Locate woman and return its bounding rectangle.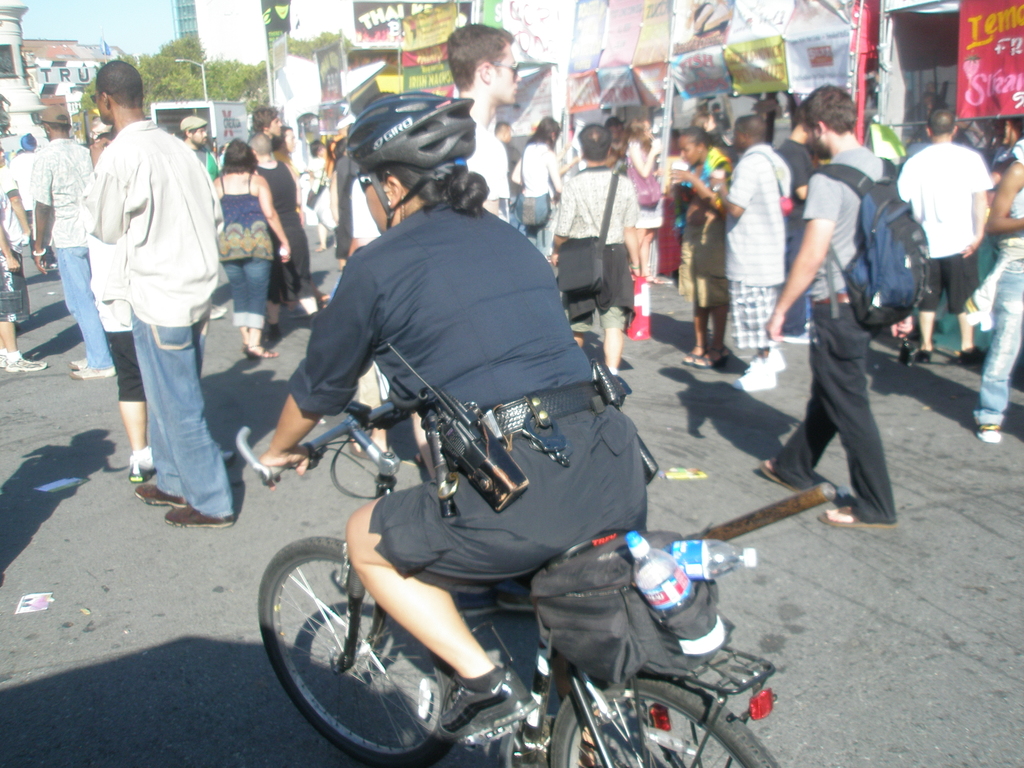
BBox(509, 113, 560, 268).
